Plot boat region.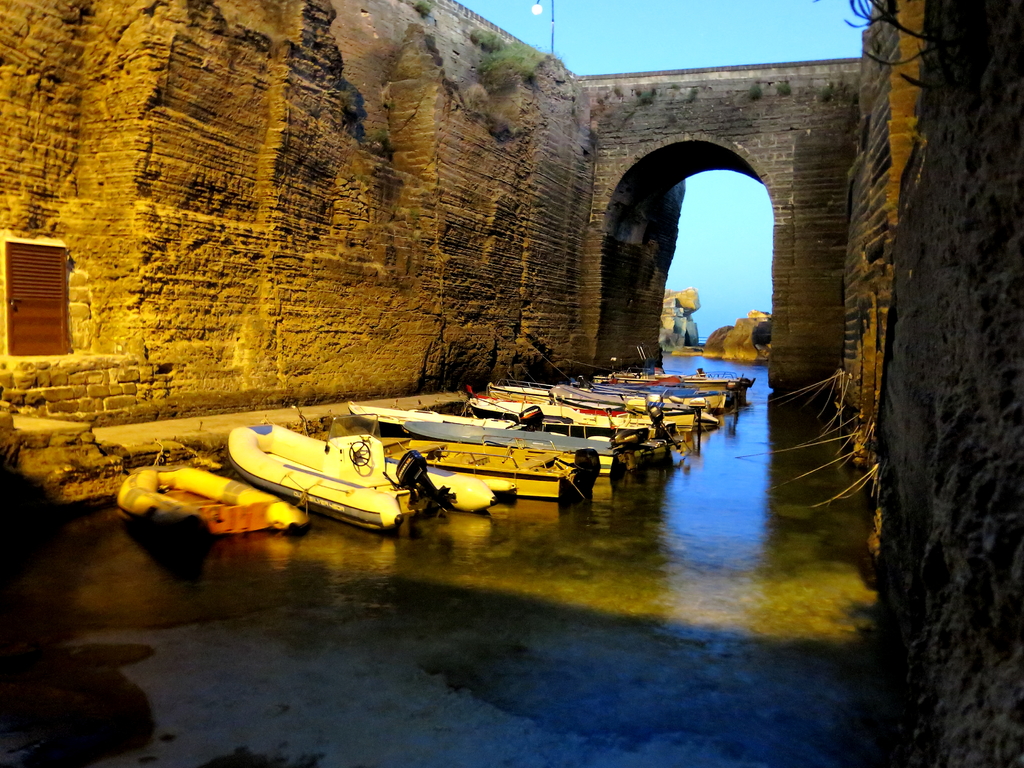
Plotted at 360,416,592,503.
